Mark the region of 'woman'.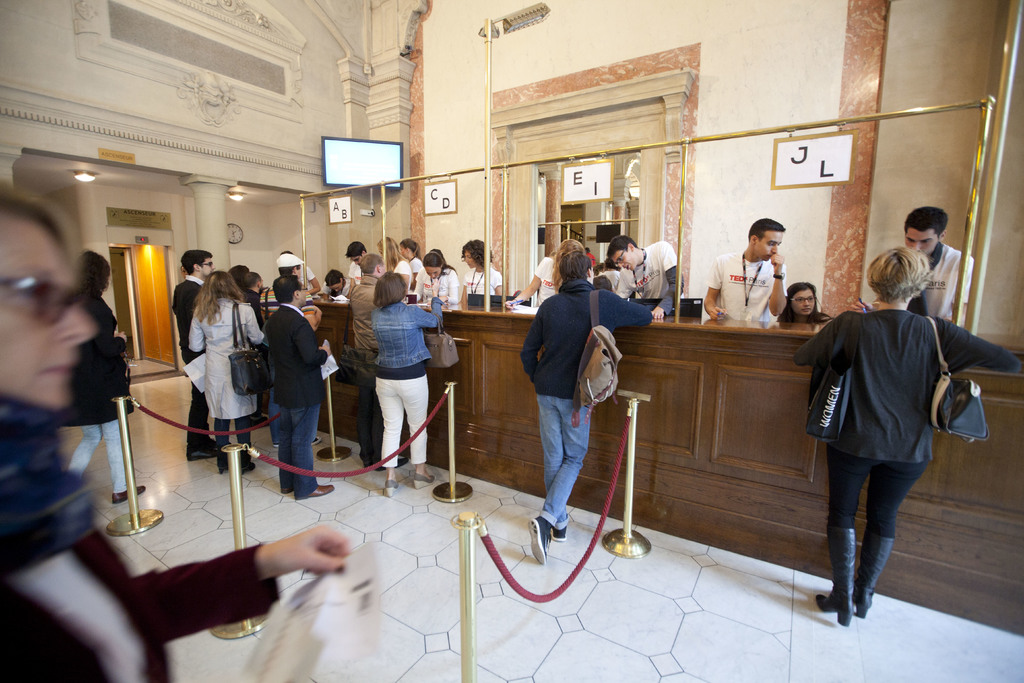
Region: [400, 238, 424, 299].
